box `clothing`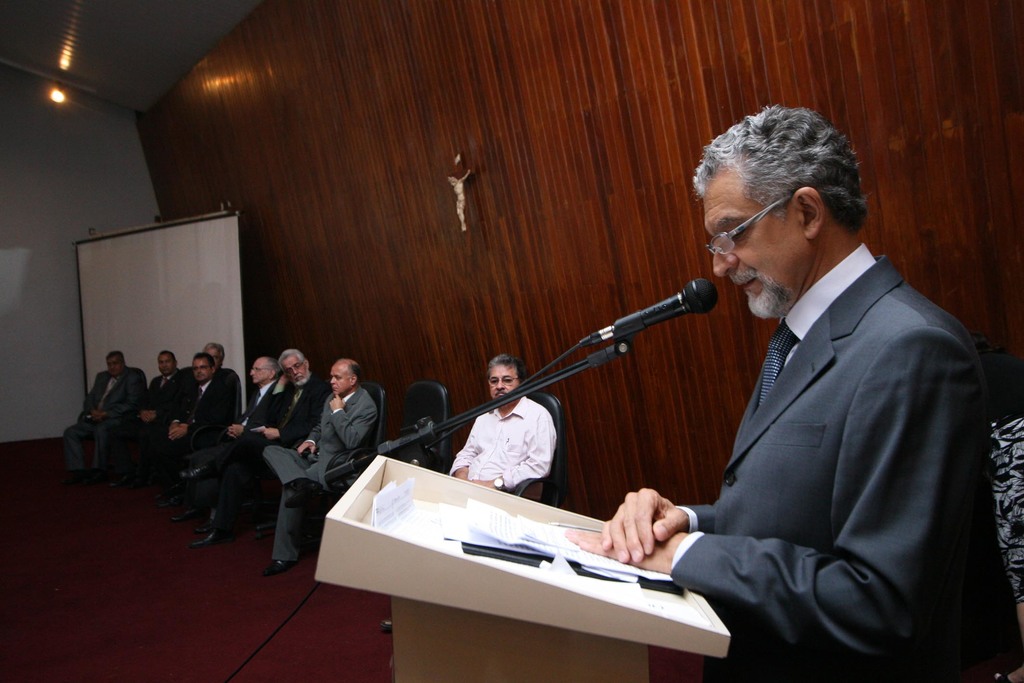
<region>203, 378, 276, 471</region>
